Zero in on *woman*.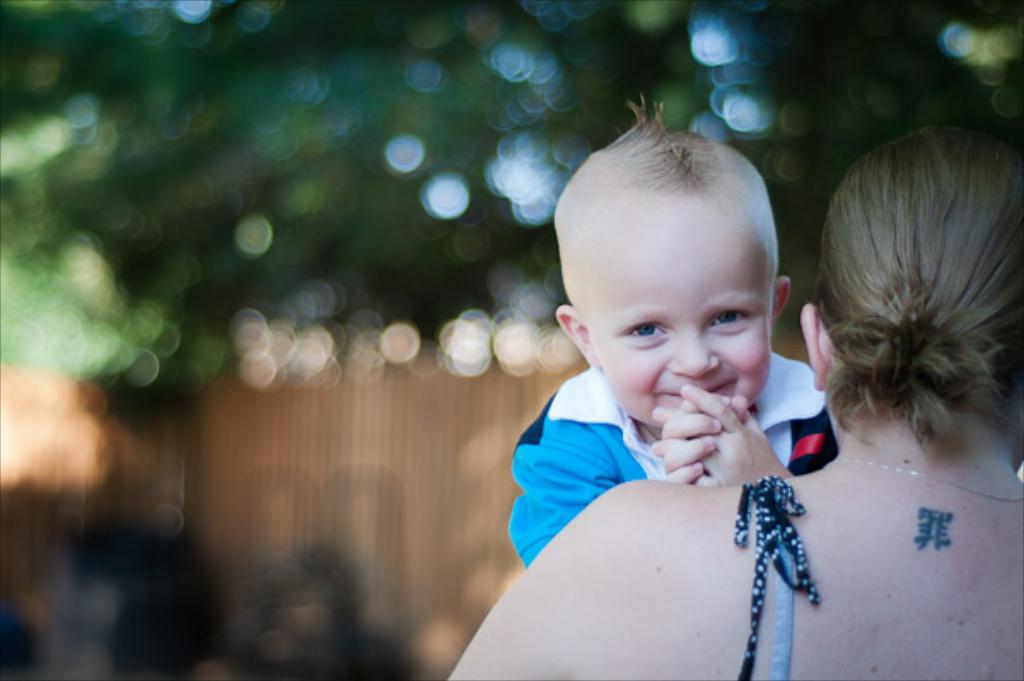
Zeroed in: l=444, t=119, r=1022, b=679.
